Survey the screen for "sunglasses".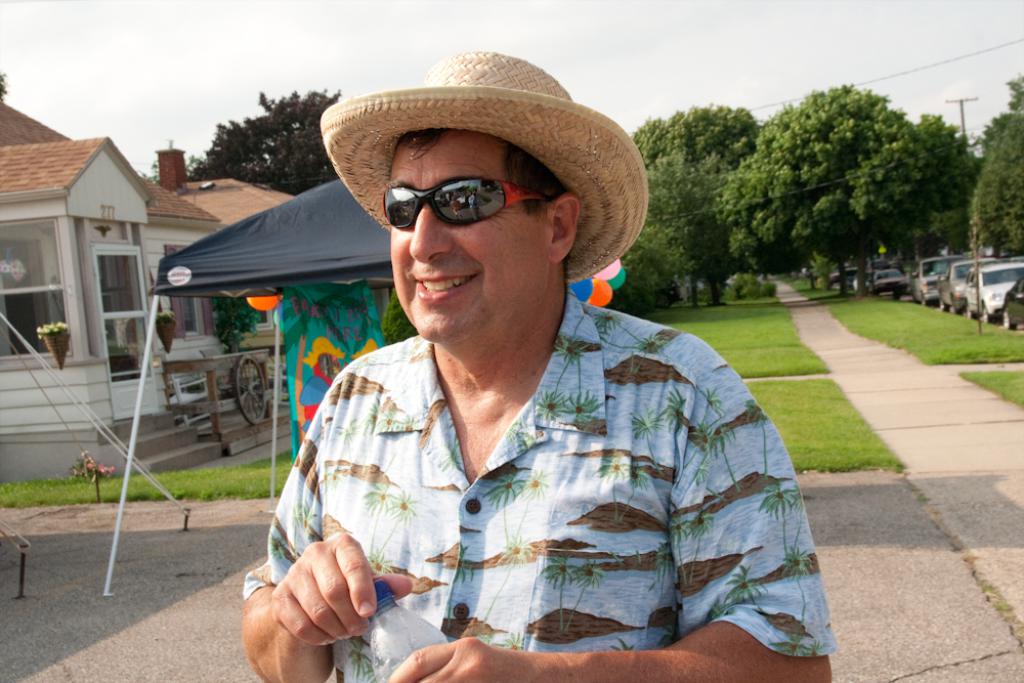
Survey found: x1=381, y1=176, x2=567, y2=227.
